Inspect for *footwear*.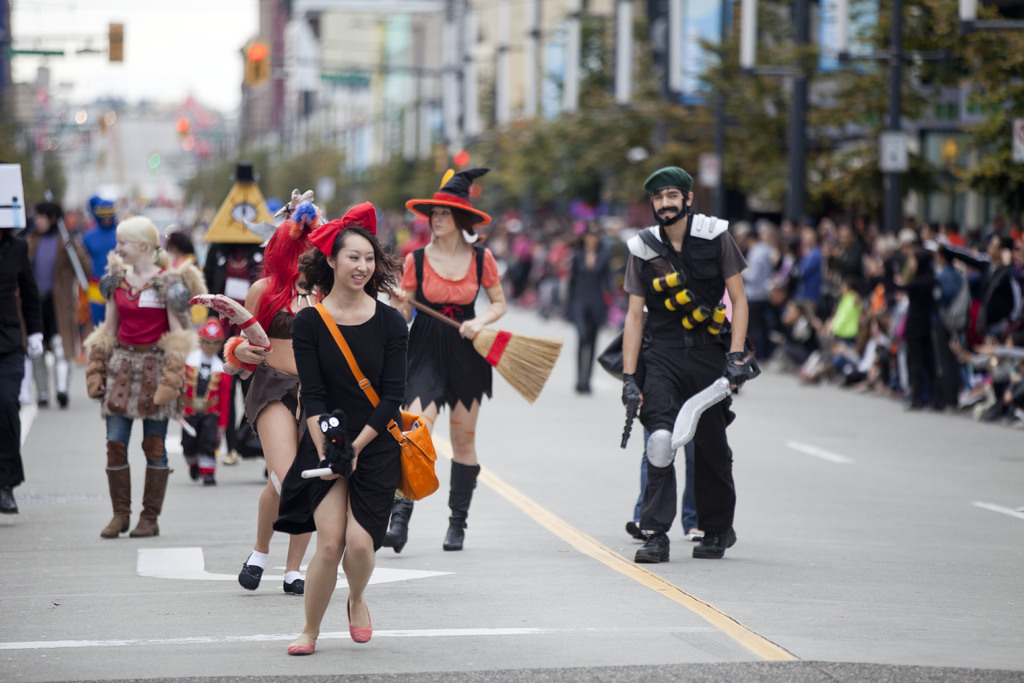
Inspection: {"x1": 689, "y1": 522, "x2": 744, "y2": 562}.
